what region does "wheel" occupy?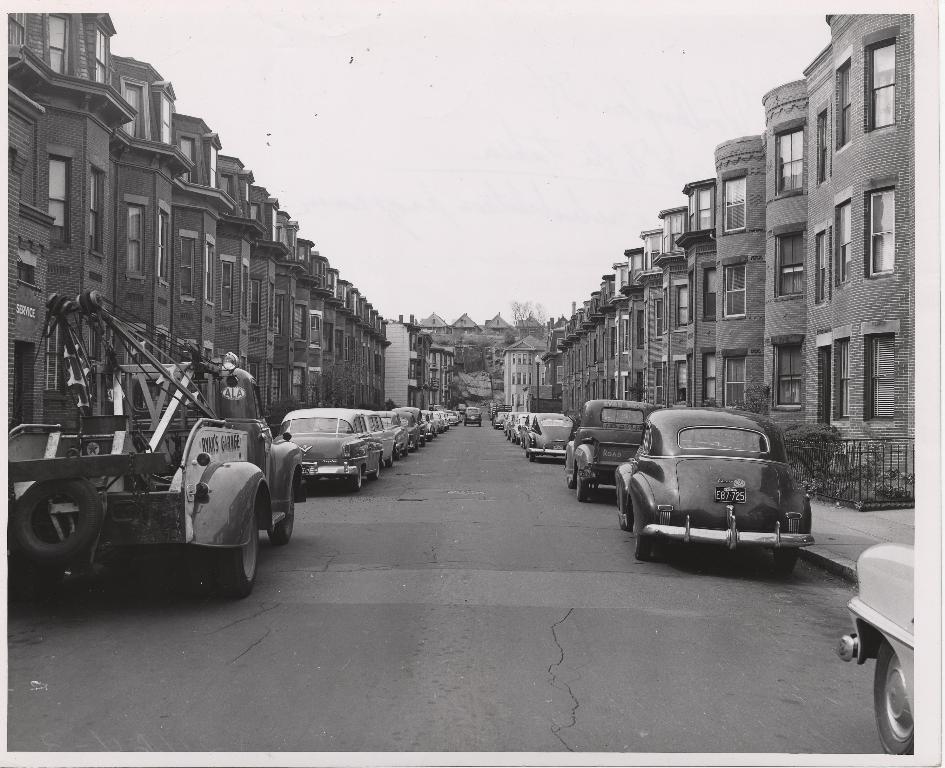
{"x1": 777, "y1": 548, "x2": 799, "y2": 573}.
